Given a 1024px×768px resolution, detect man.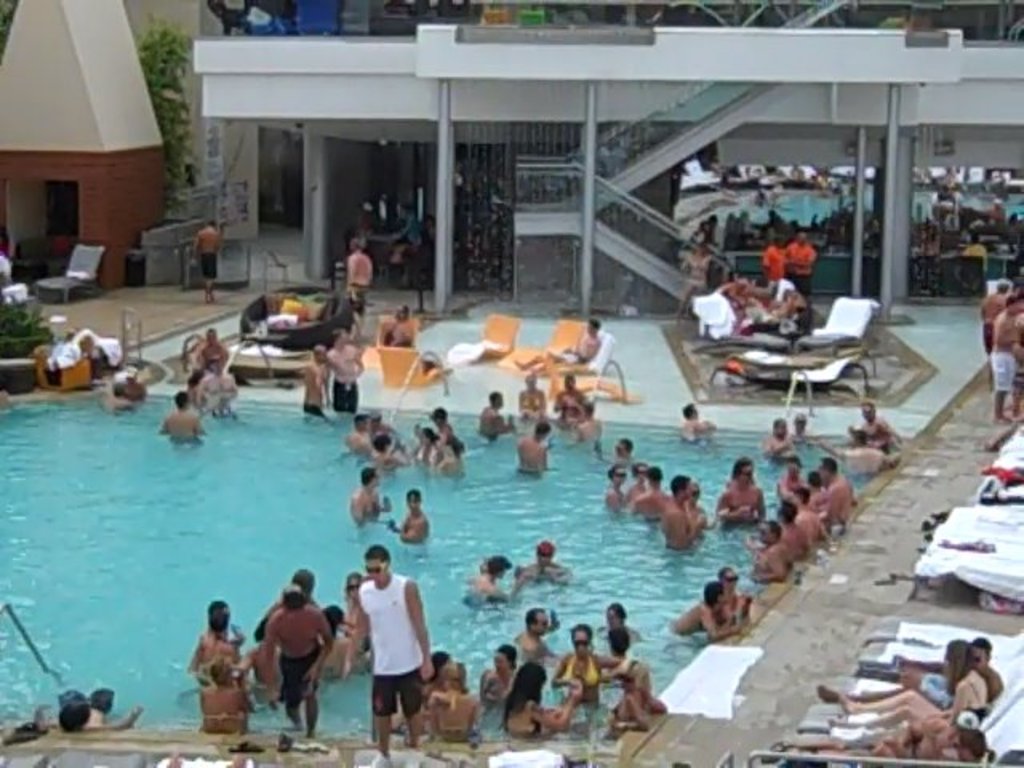
(left=627, top=466, right=669, bottom=518).
